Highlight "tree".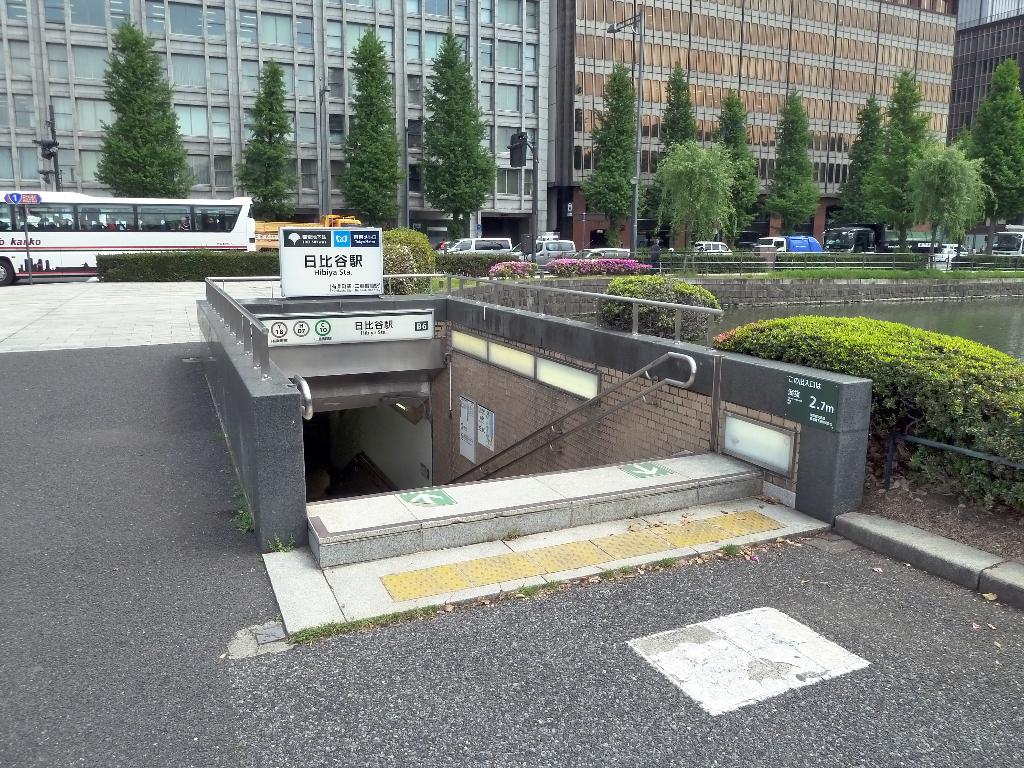
Highlighted region: 654, 141, 726, 255.
